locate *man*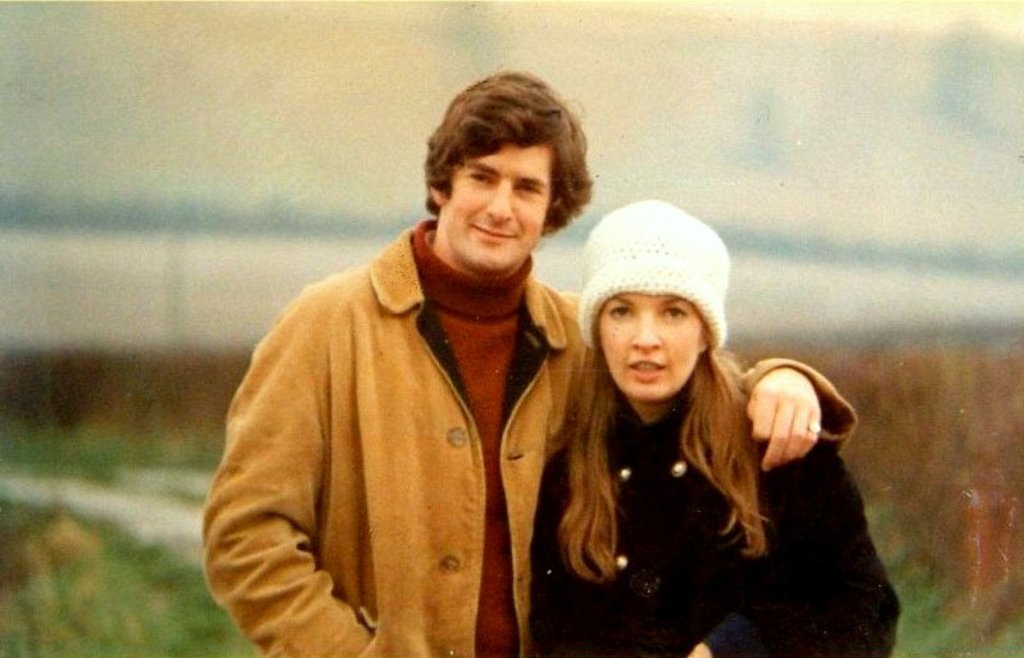
200 71 855 657
